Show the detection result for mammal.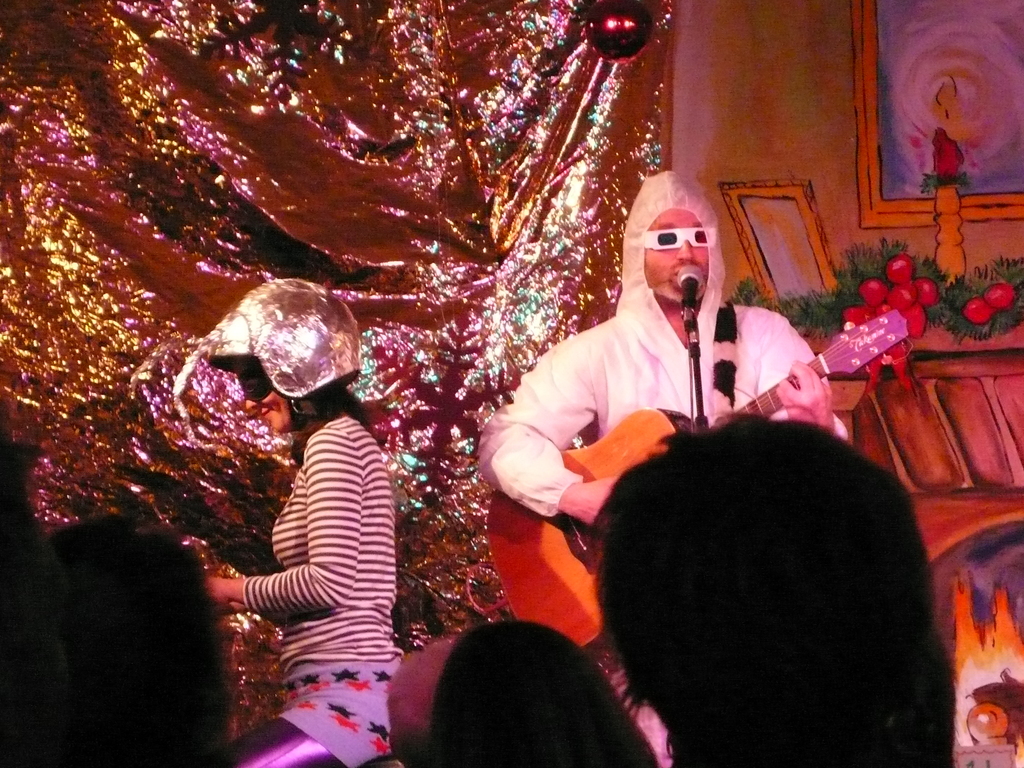
436 616 655 767.
